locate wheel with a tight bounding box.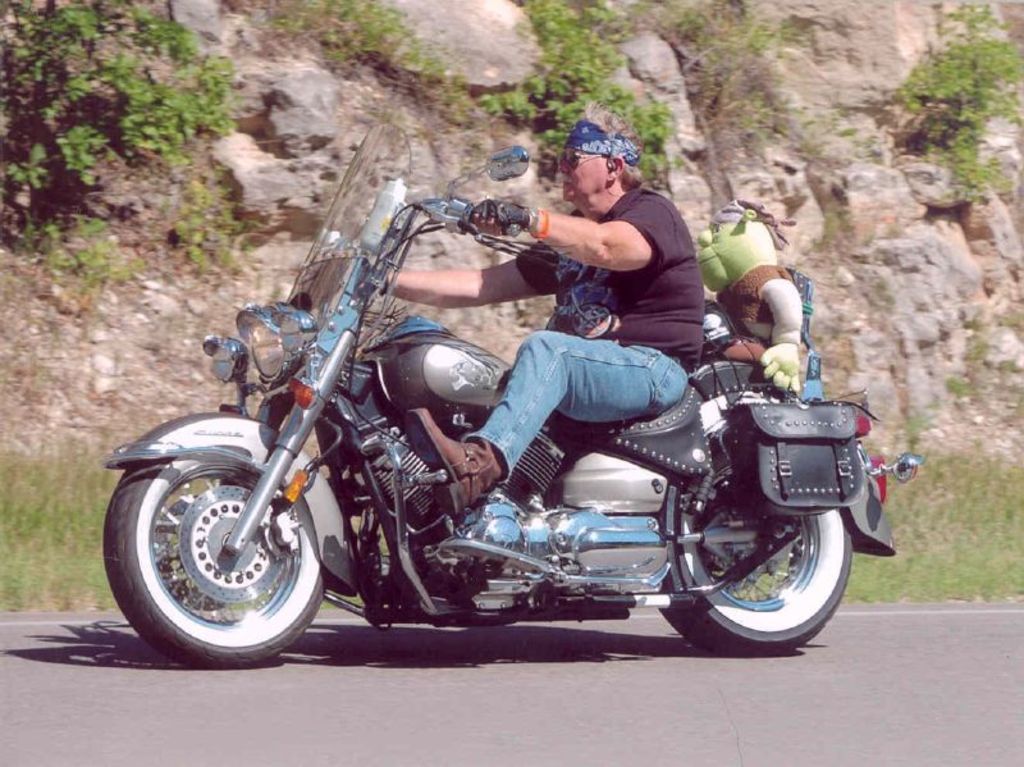
105, 439, 332, 654.
